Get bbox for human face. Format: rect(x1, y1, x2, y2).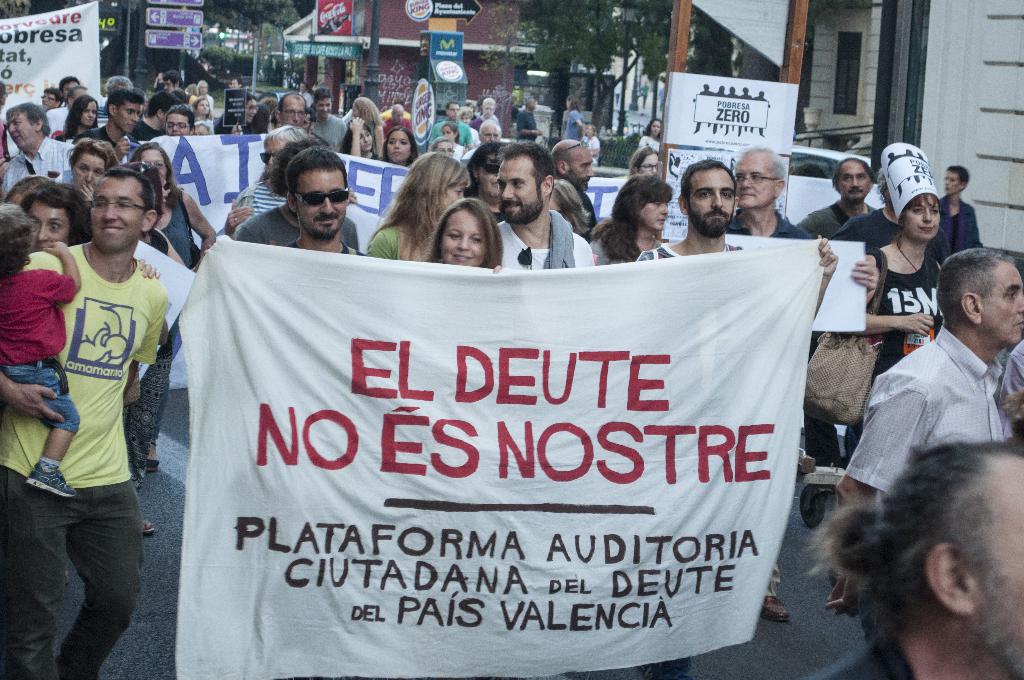
rect(902, 194, 937, 236).
